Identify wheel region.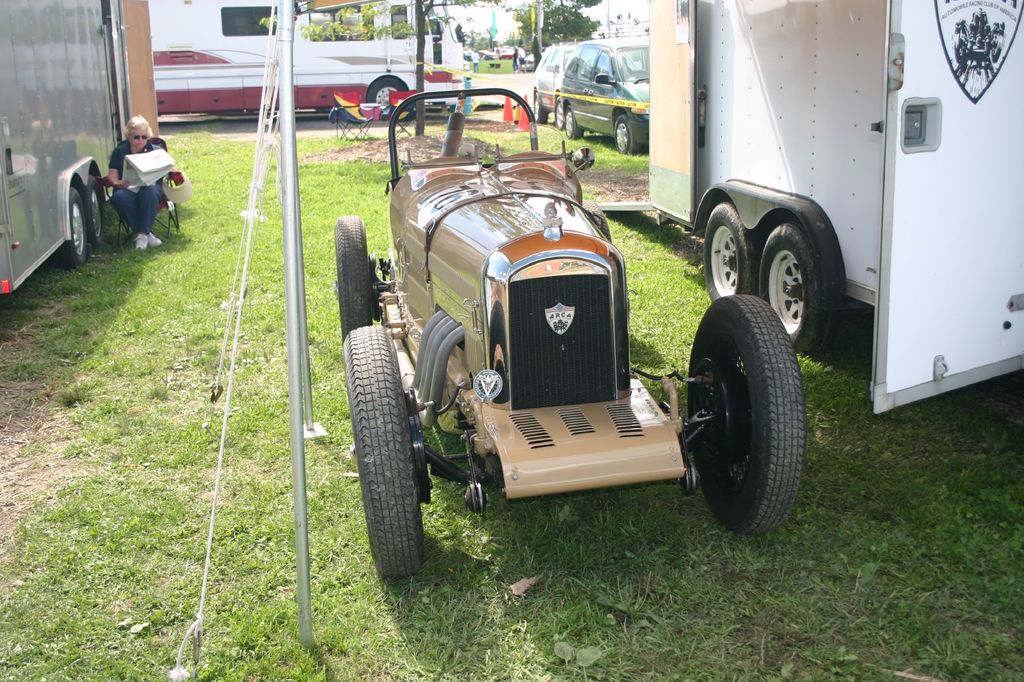
Region: locate(687, 294, 805, 532).
